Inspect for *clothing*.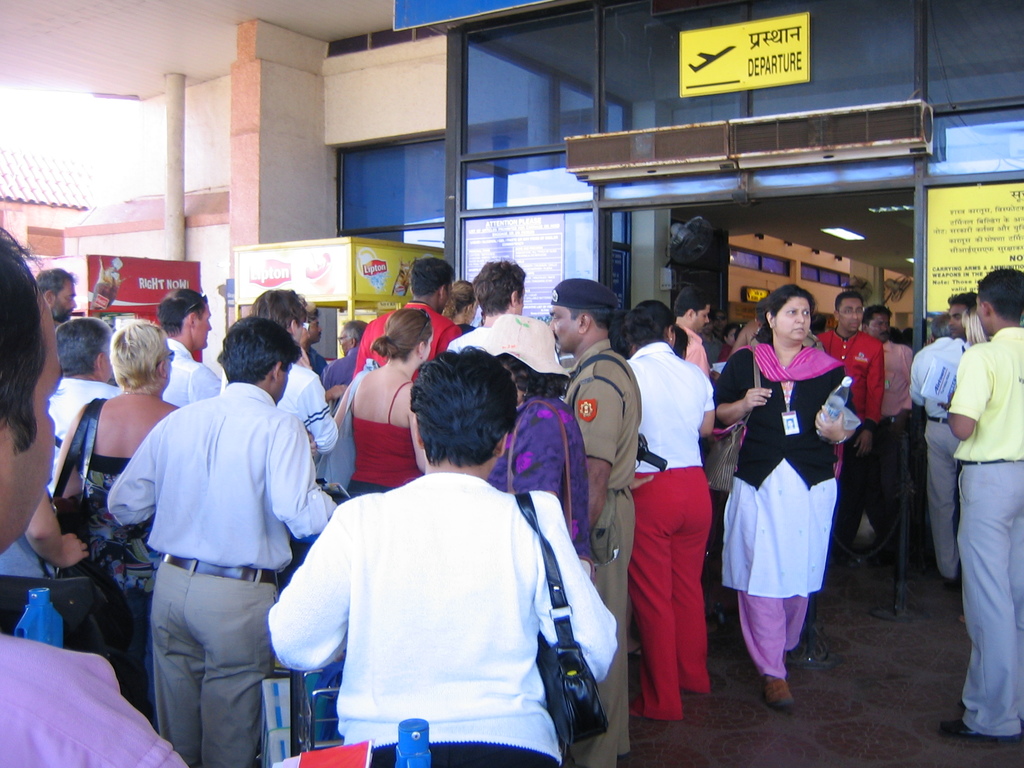
Inspection: (970, 457, 1023, 739).
